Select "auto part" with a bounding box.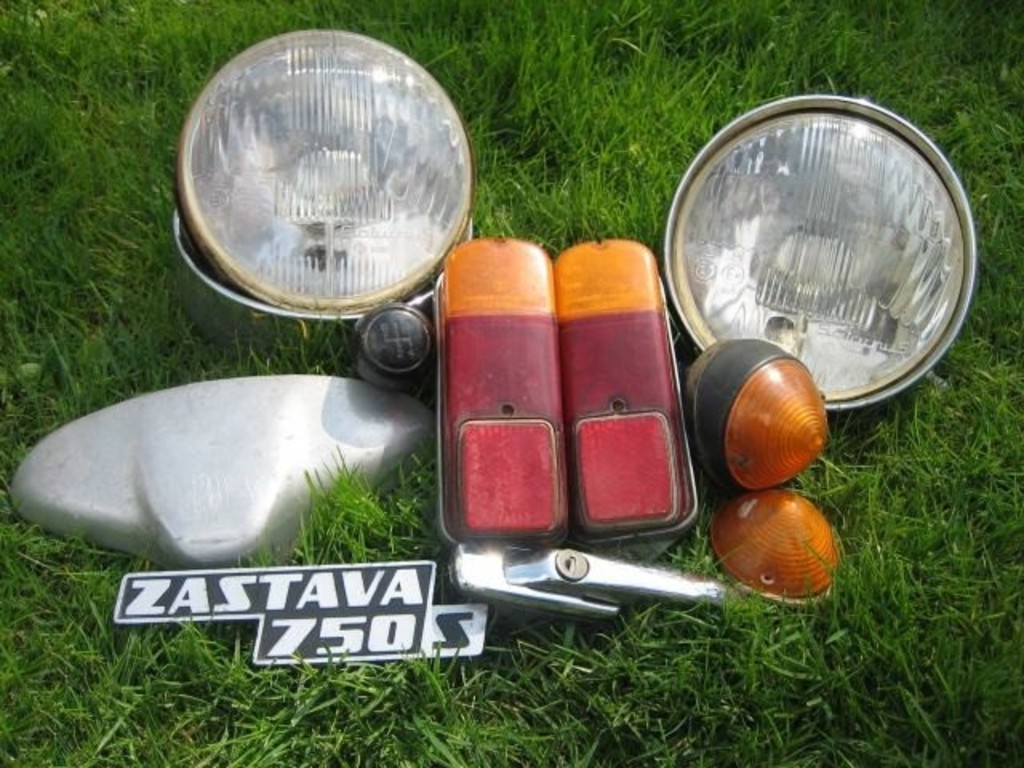
448/541/739/616.
